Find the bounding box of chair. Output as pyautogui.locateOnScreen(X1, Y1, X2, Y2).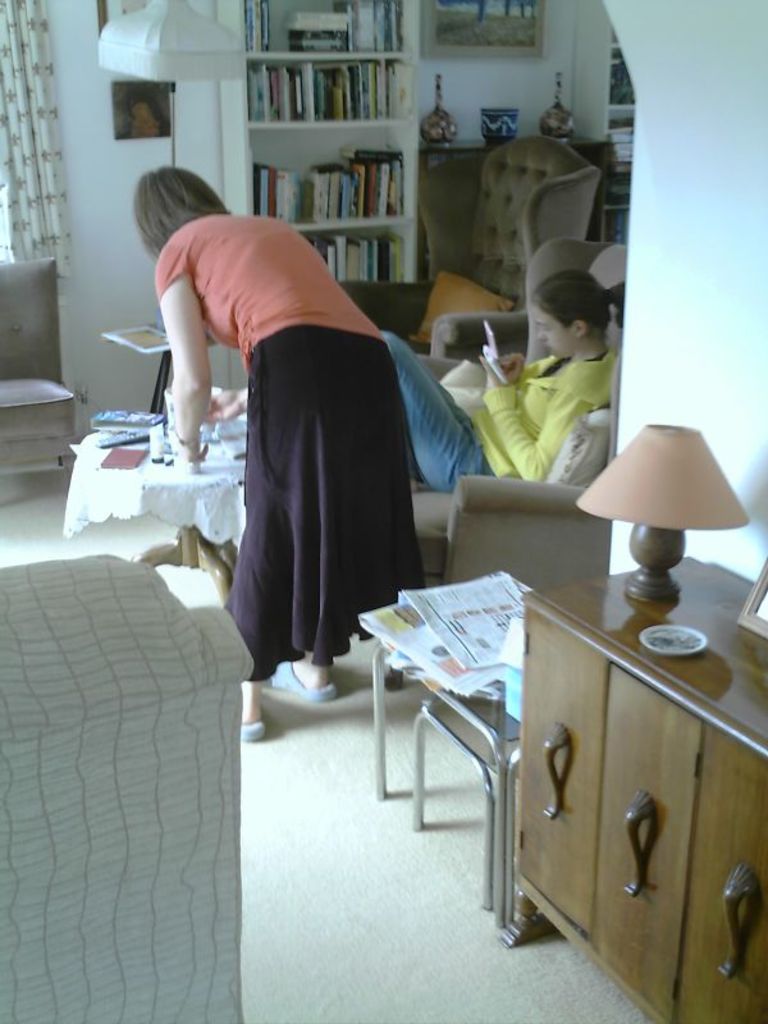
pyautogui.locateOnScreen(0, 253, 78, 468).
